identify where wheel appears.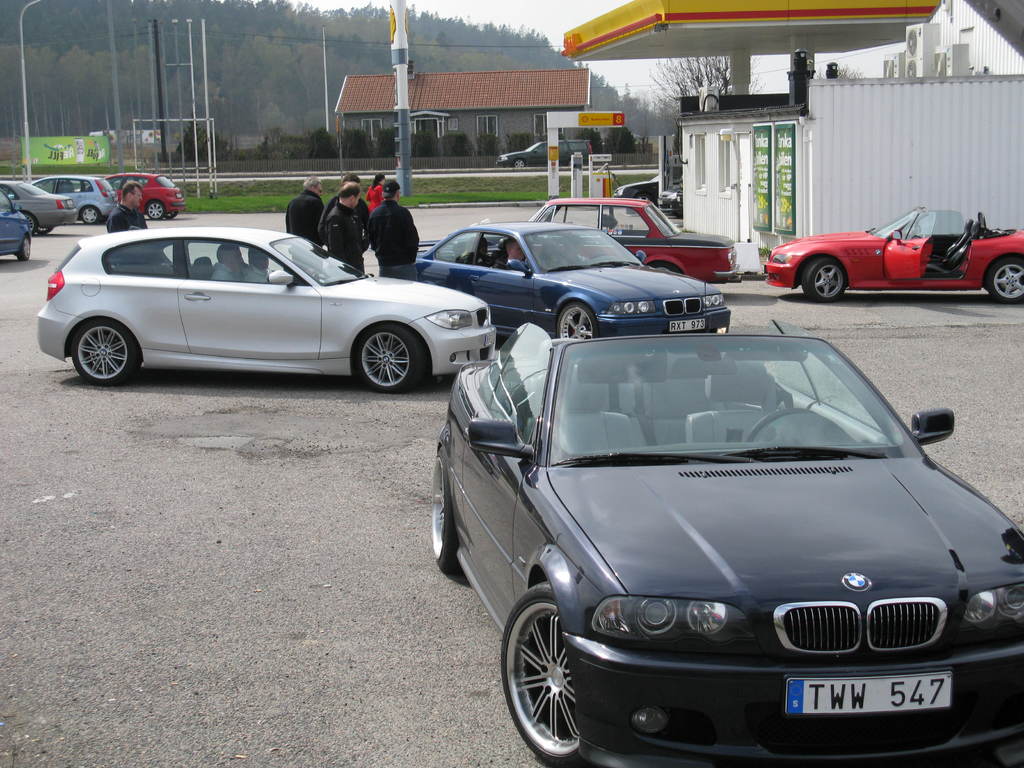
Appears at crop(36, 223, 58, 236).
